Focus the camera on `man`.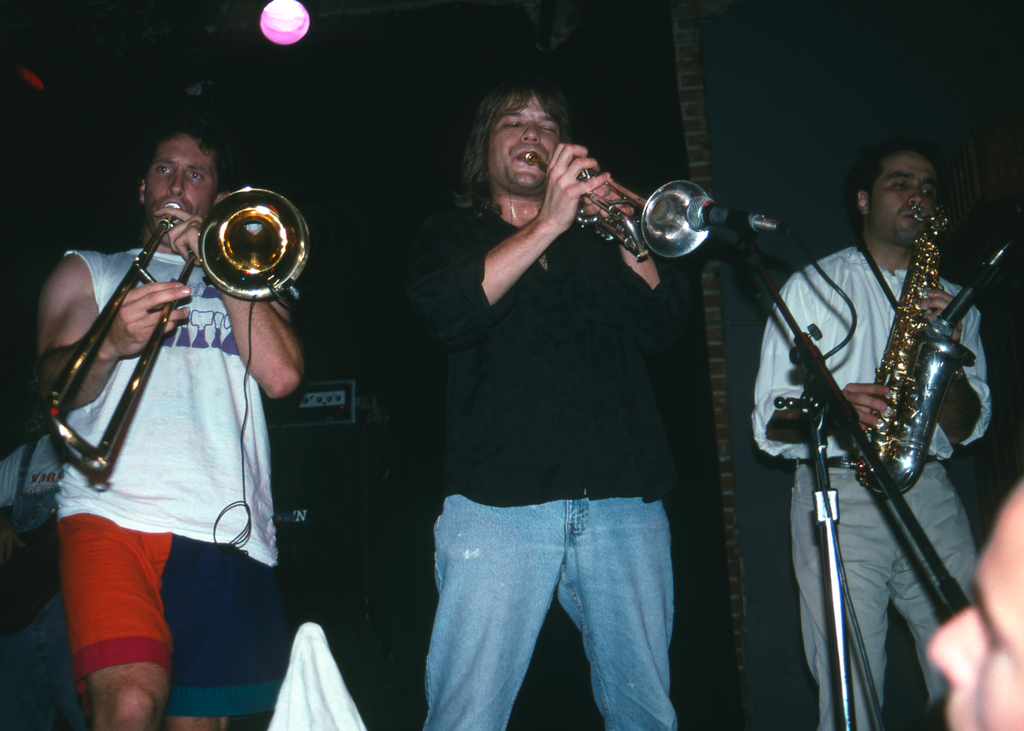
Focus region: [925, 482, 1023, 730].
